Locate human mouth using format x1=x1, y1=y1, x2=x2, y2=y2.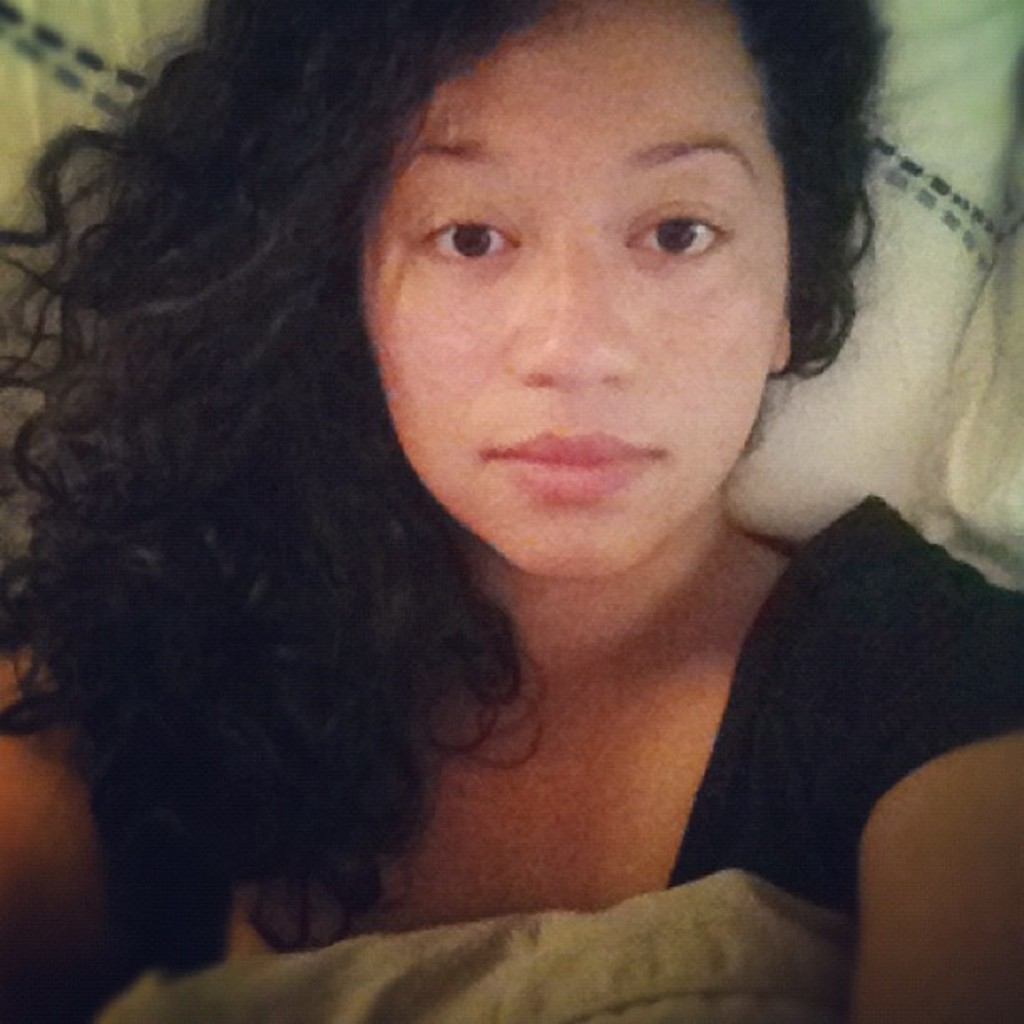
x1=490, y1=432, x2=658, y2=499.
